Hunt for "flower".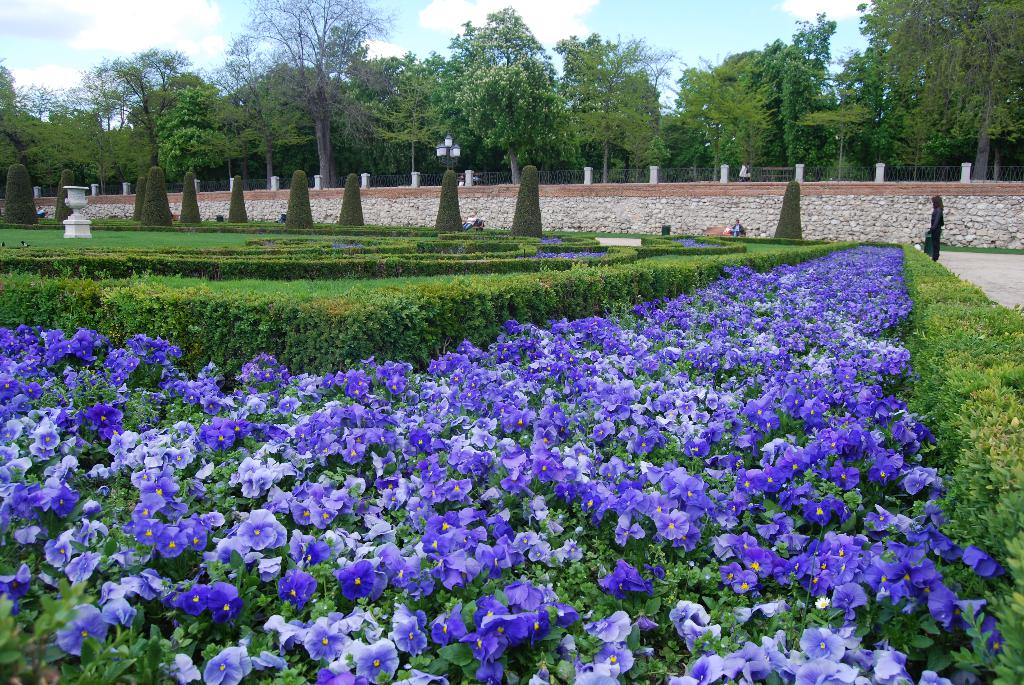
Hunted down at {"left": 201, "top": 638, "right": 256, "bottom": 684}.
